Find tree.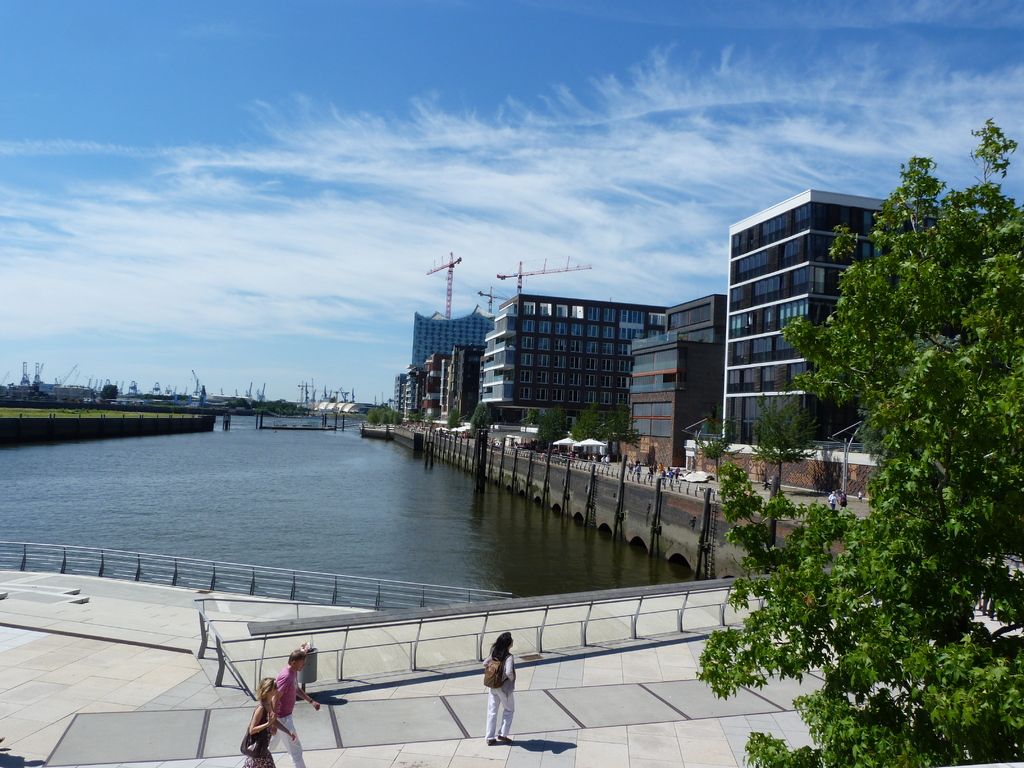
99/381/119/401.
